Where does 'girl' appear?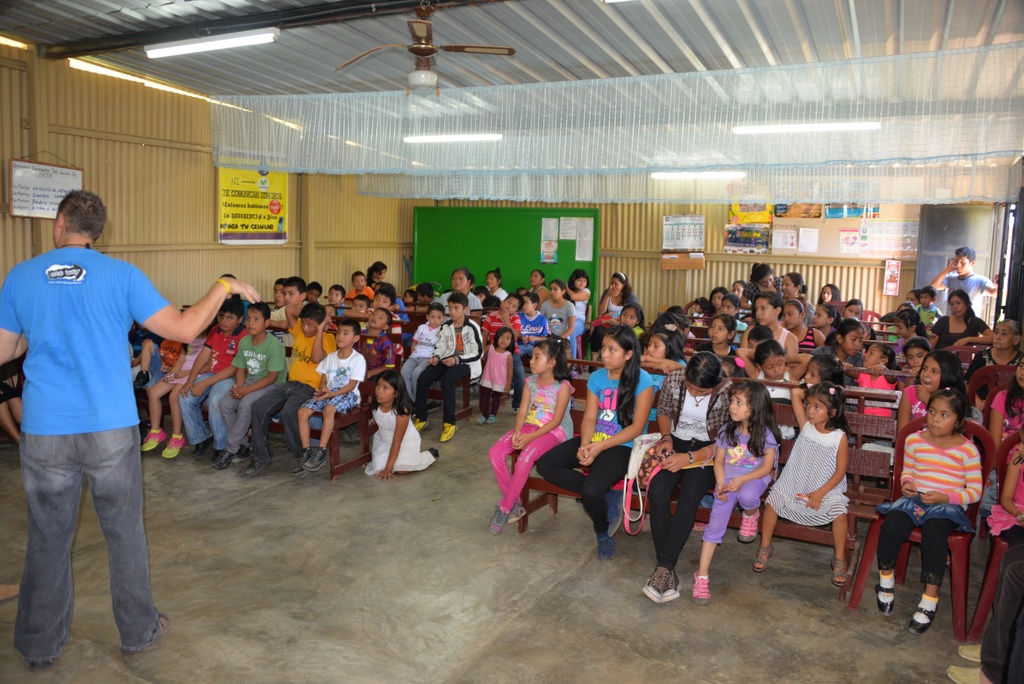
Appears at select_region(715, 355, 750, 389).
